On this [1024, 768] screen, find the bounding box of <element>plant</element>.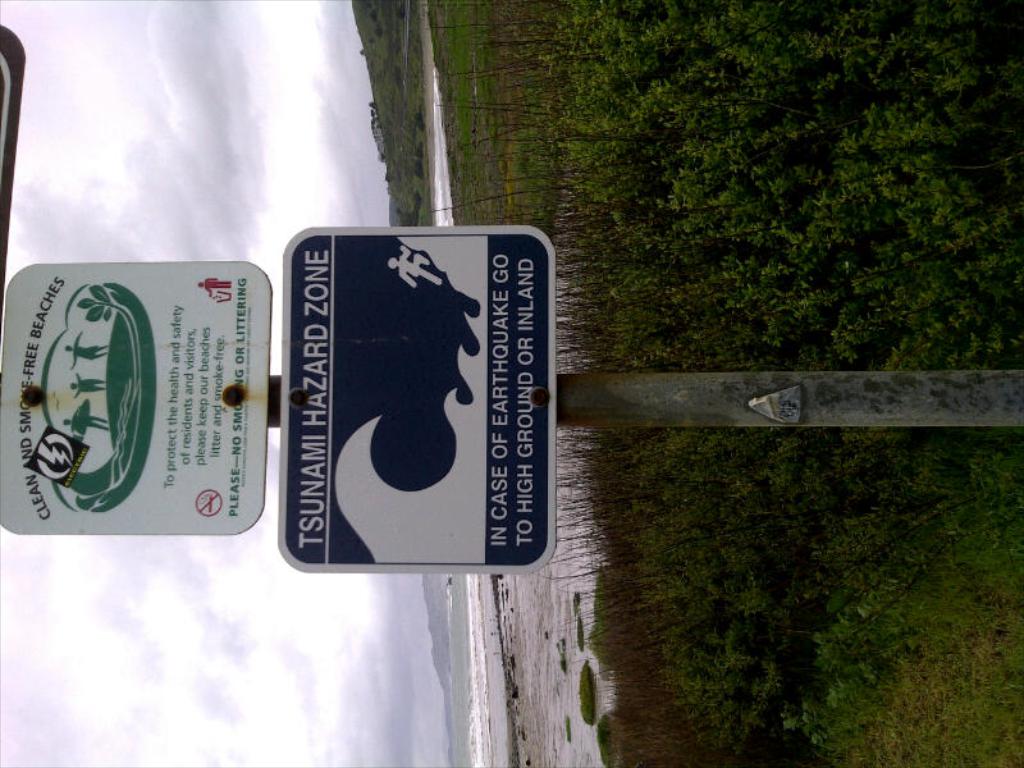
Bounding box: [372,10,387,36].
